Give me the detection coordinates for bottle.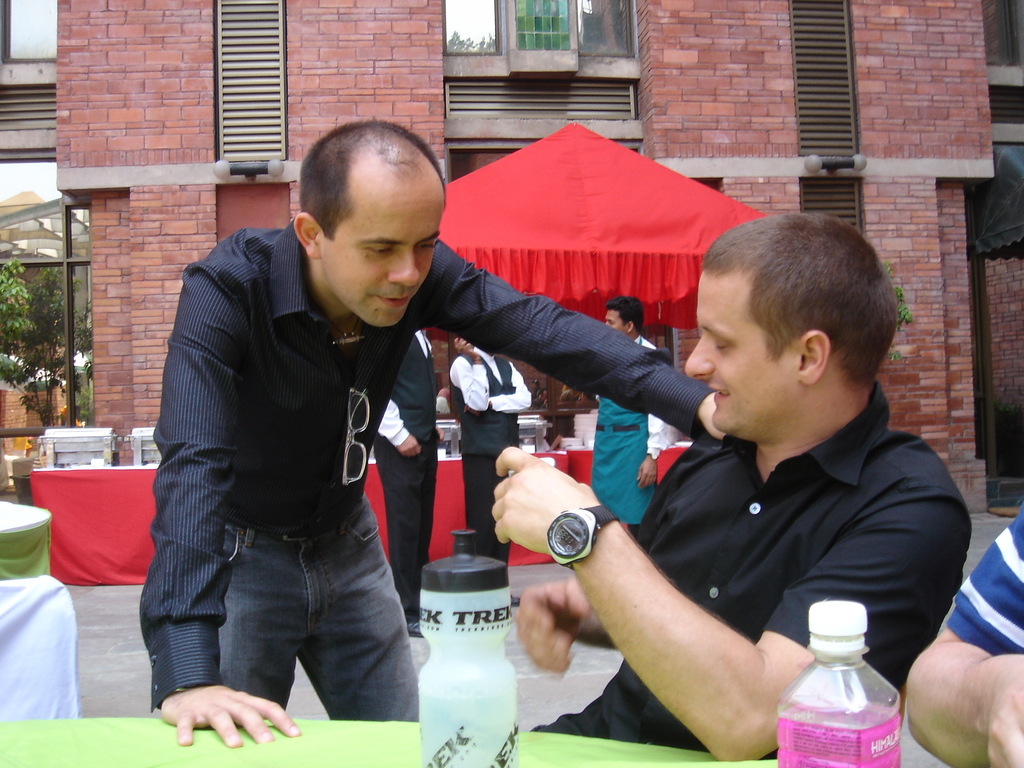
<box>774,596,900,767</box>.
